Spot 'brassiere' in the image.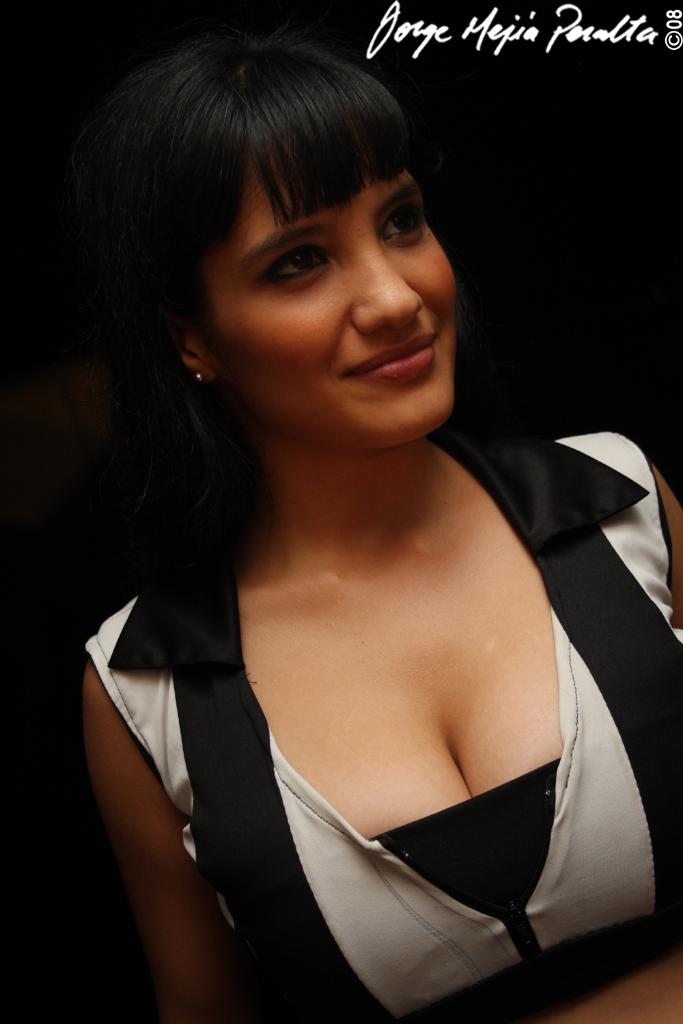
'brassiere' found at detection(371, 763, 563, 902).
